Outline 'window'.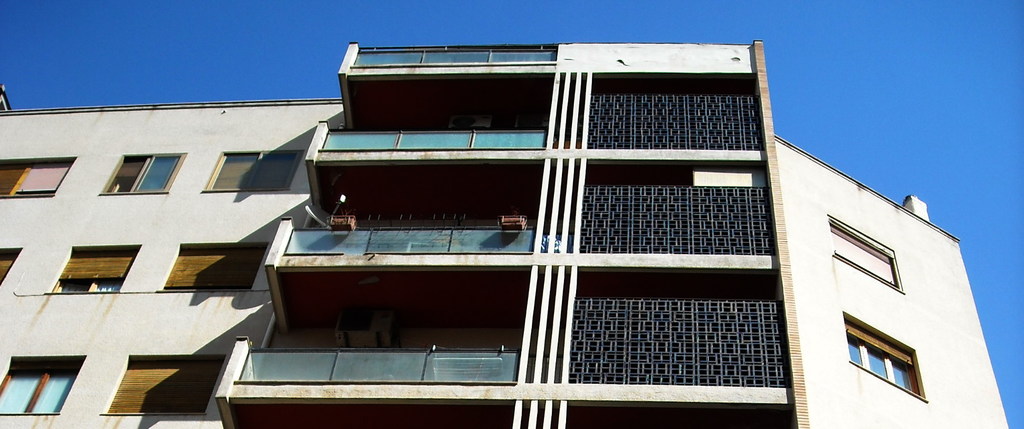
Outline: {"left": 100, "top": 352, "right": 226, "bottom": 414}.
